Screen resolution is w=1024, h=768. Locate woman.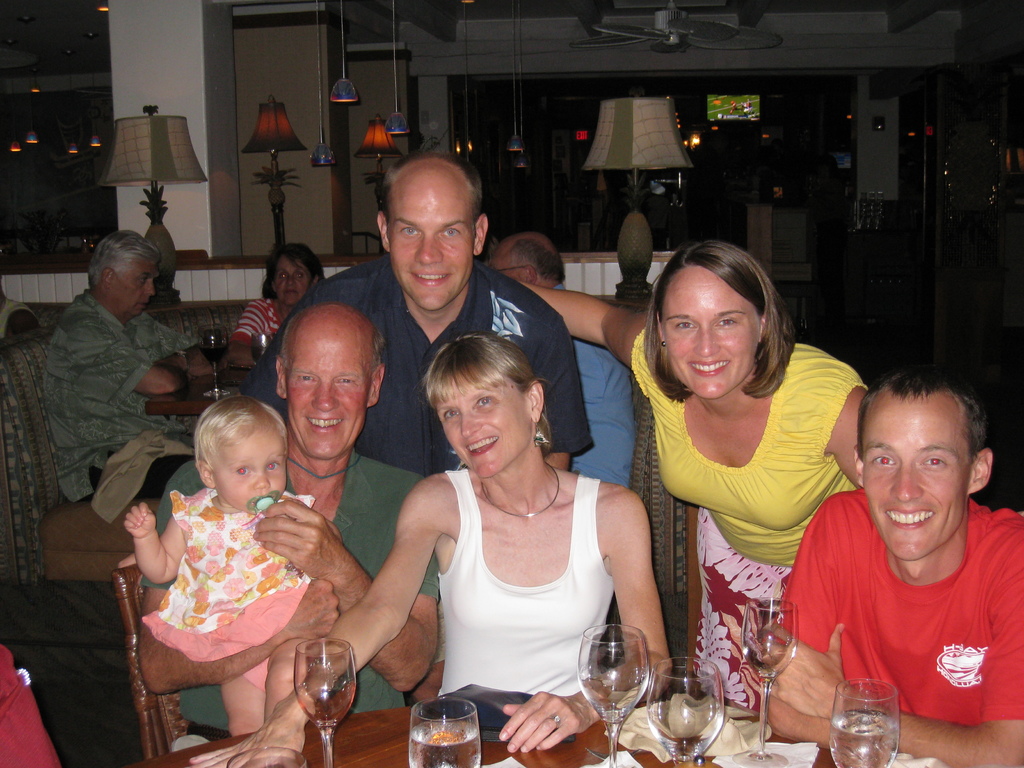
{"x1": 186, "y1": 331, "x2": 669, "y2": 767}.
